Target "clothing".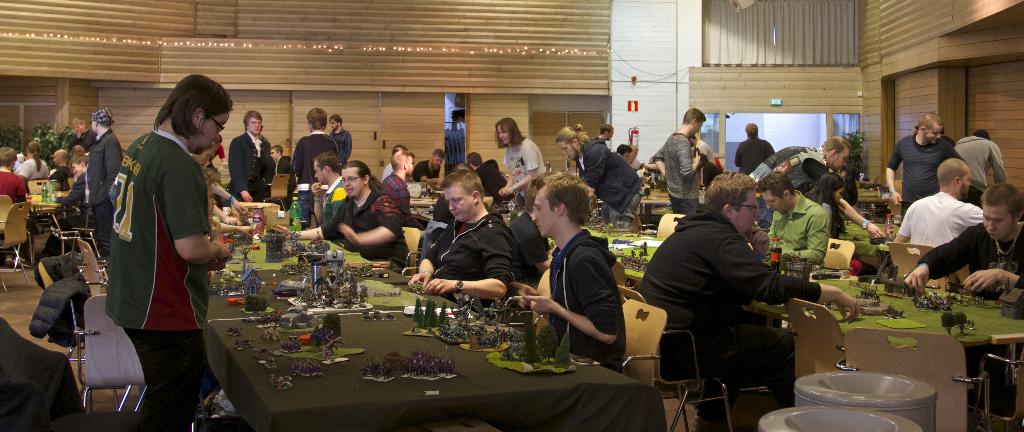
Target region: l=315, t=179, r=412, b=279.
